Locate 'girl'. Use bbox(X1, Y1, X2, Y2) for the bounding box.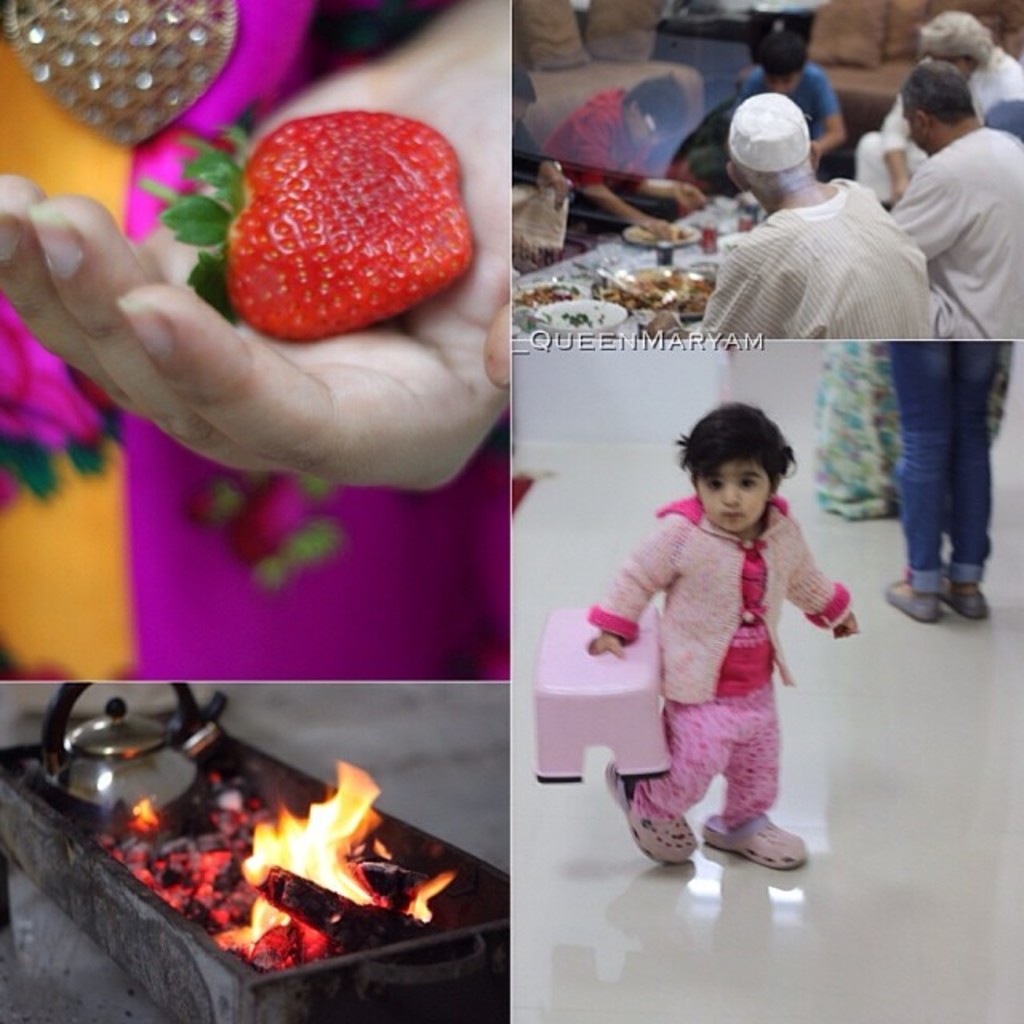
bbox(574, 408, 851, 878).
